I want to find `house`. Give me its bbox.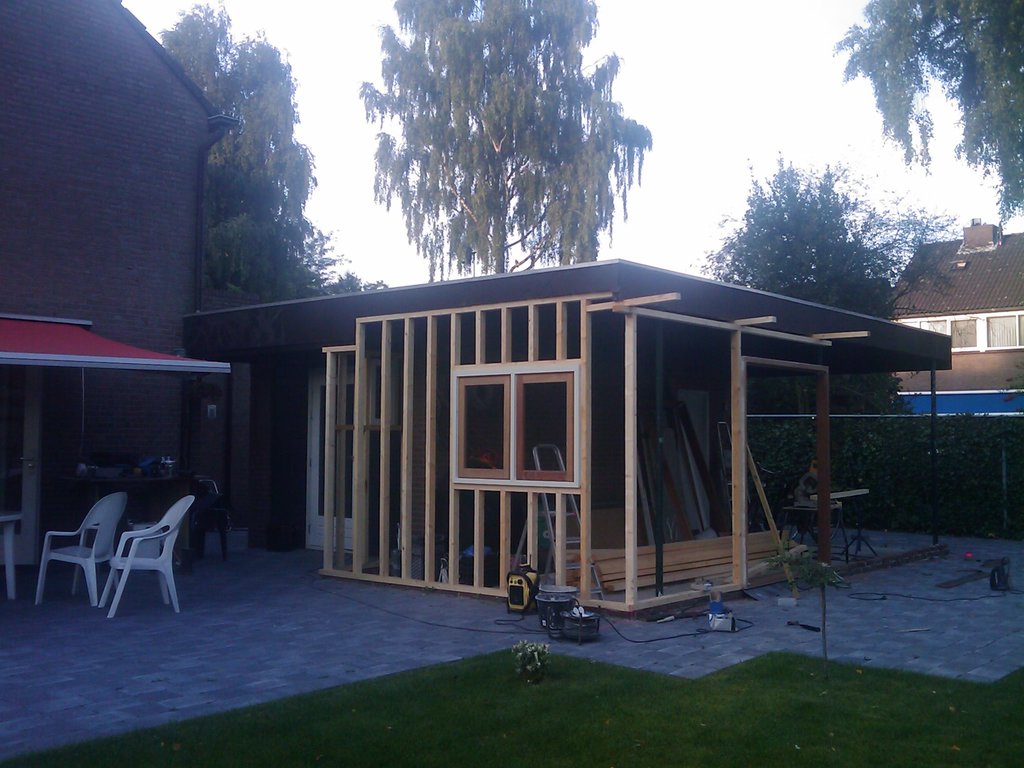
(x1=17, y1=8, x2=268, y2=420).
